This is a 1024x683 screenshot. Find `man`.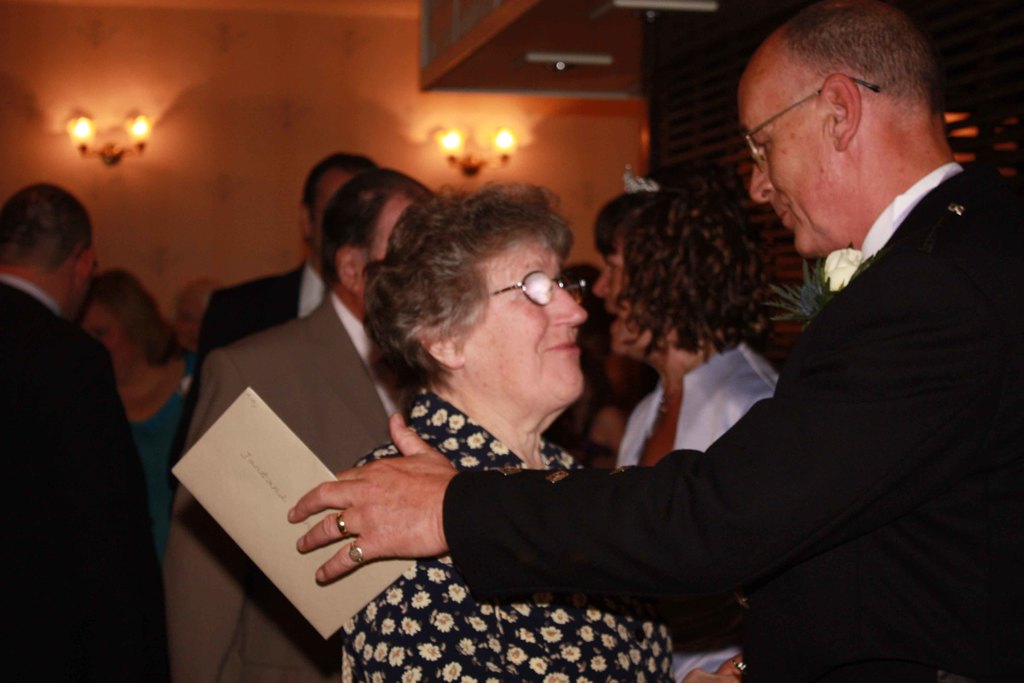
Bounding box: select_region(158, 167, 440, 682).
